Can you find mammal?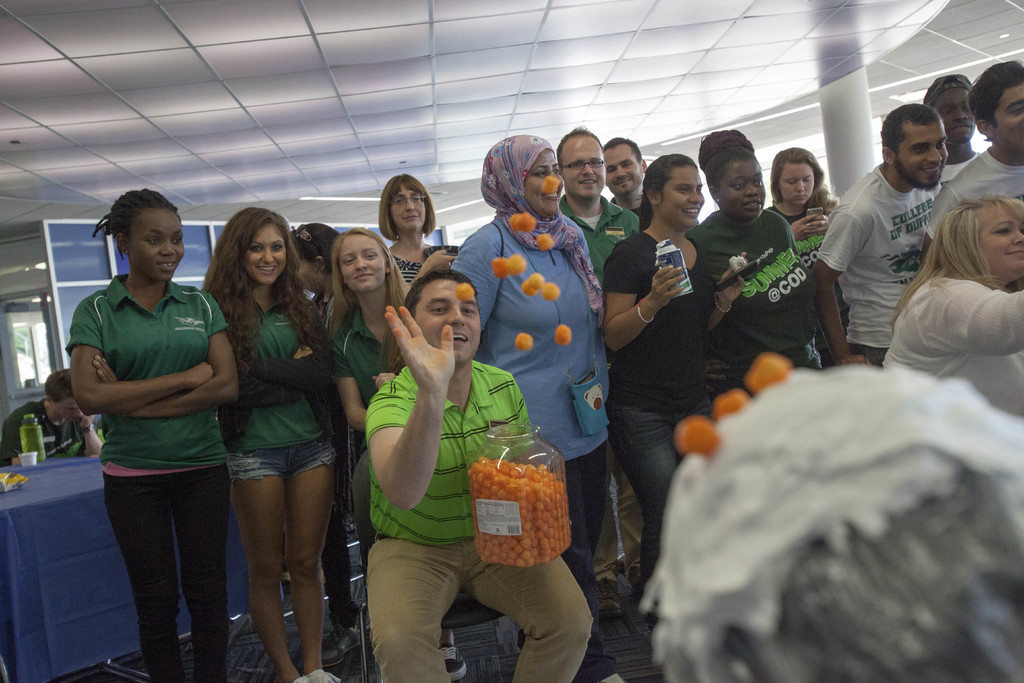
Yes, bounding box: l=371, t=270, r=596, b=682.
